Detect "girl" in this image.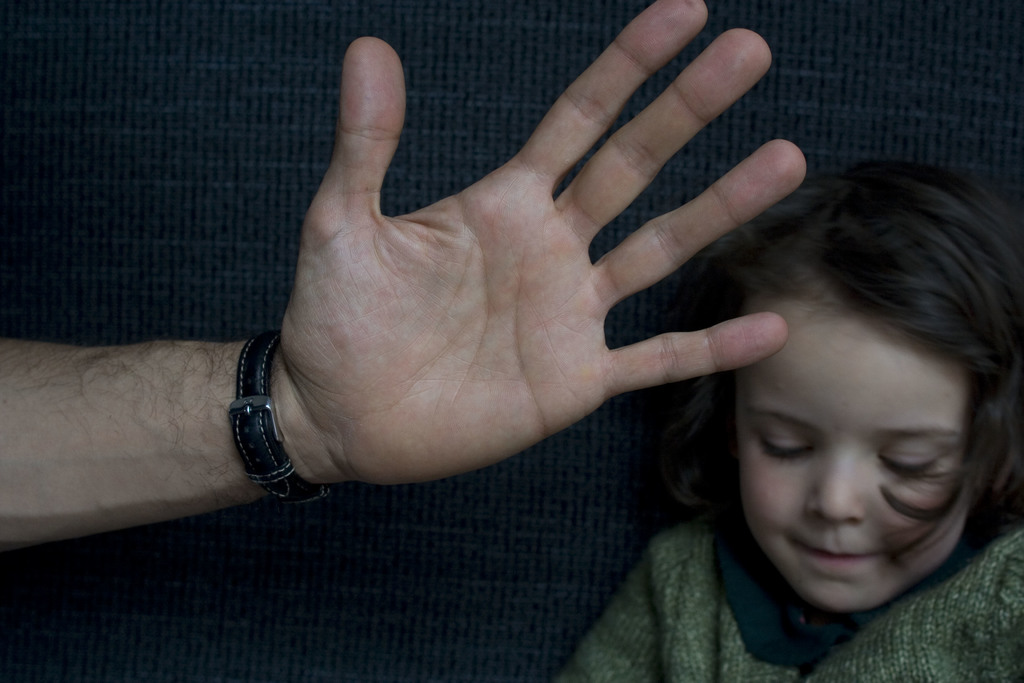
Detection: 553 160 1023 682.
